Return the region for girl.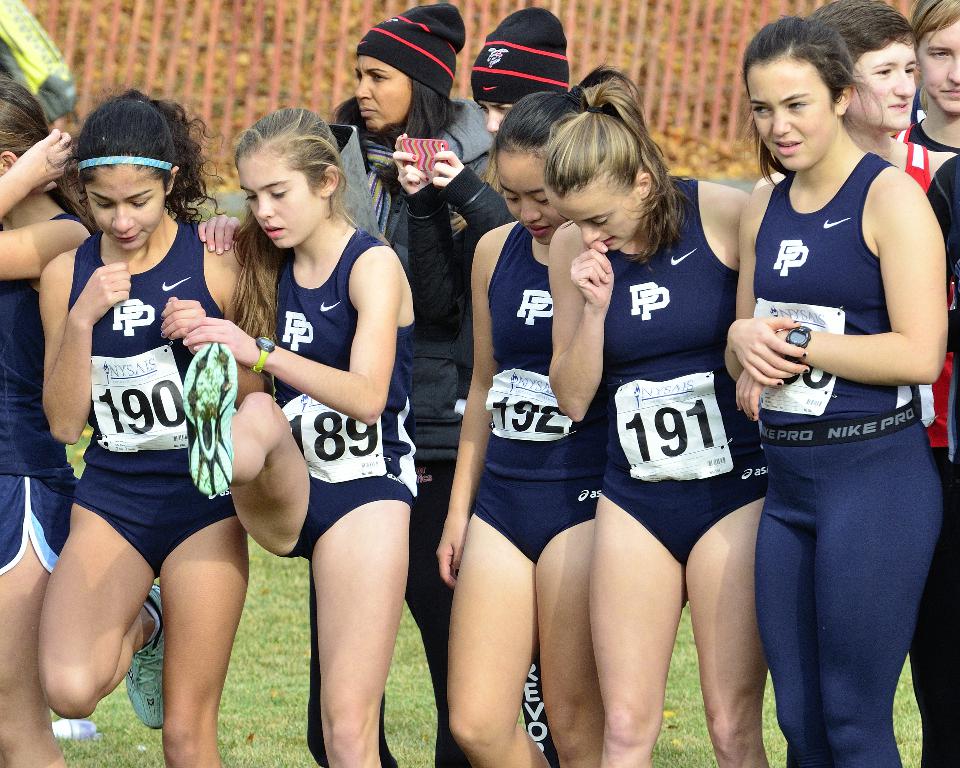
select_region(387, 3, 572, 393).
